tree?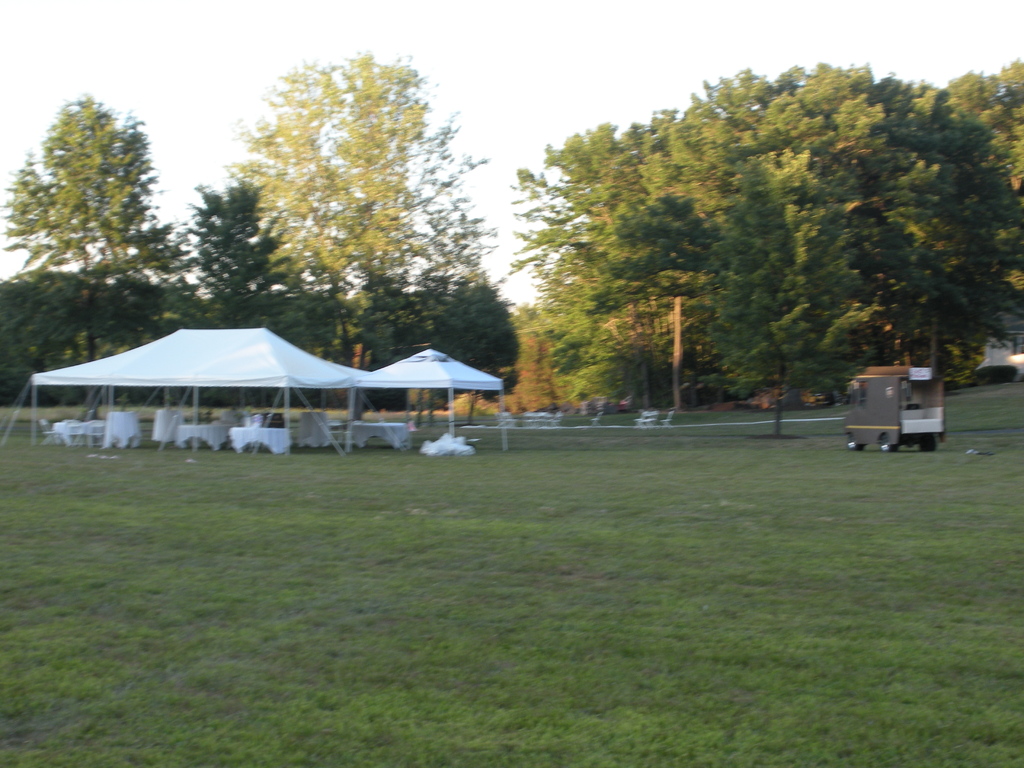
358 275 542 419
